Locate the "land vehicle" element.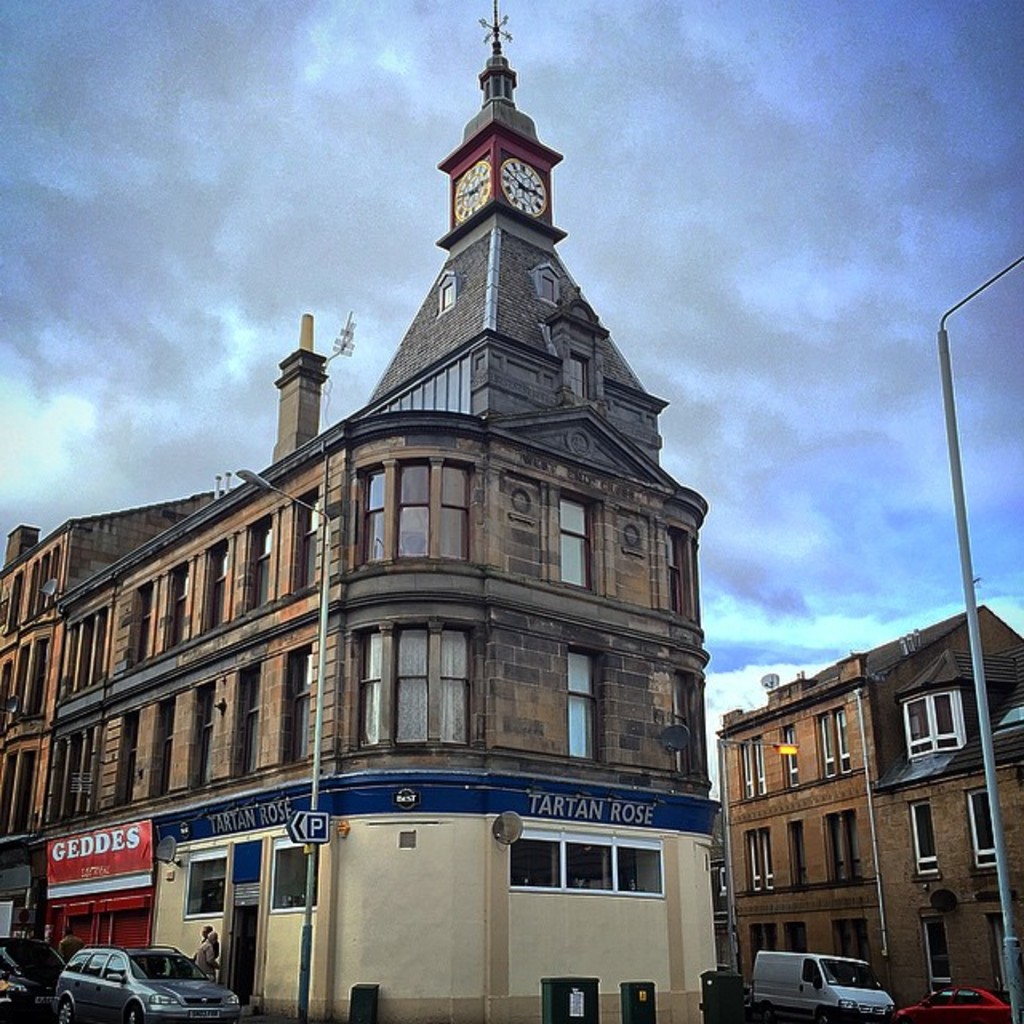
Element bbox: <region>53, 941, 251, 1022</region>.
